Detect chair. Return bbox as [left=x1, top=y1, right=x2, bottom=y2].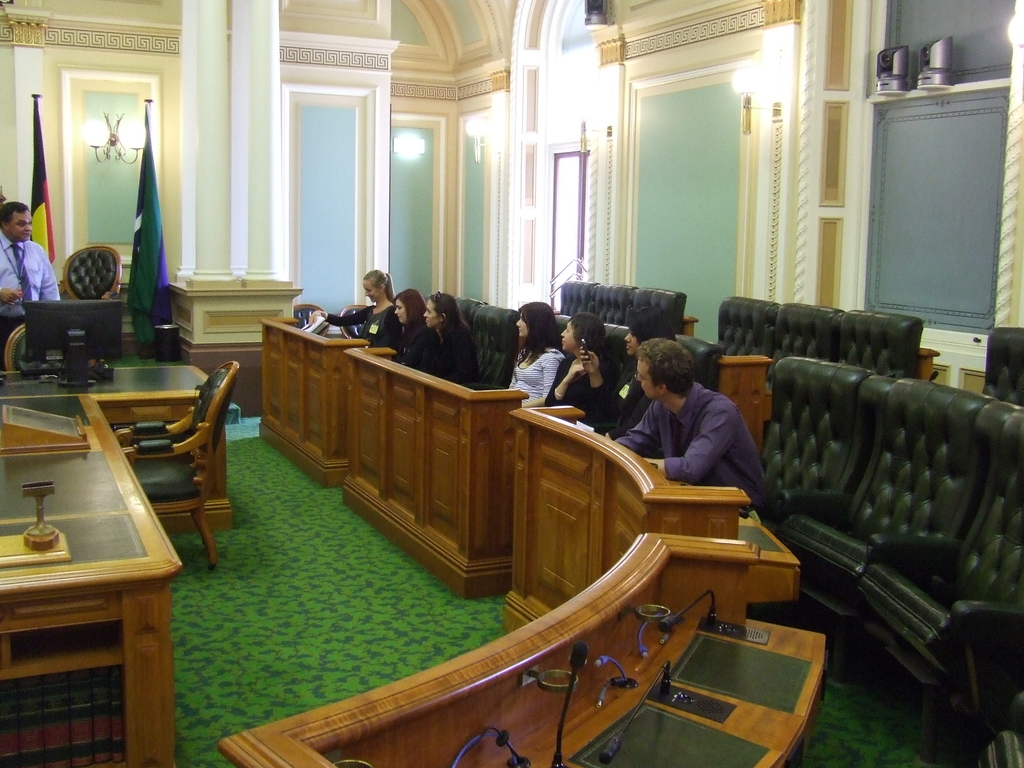
[left=596, top=283, right=639, bottom=329].
